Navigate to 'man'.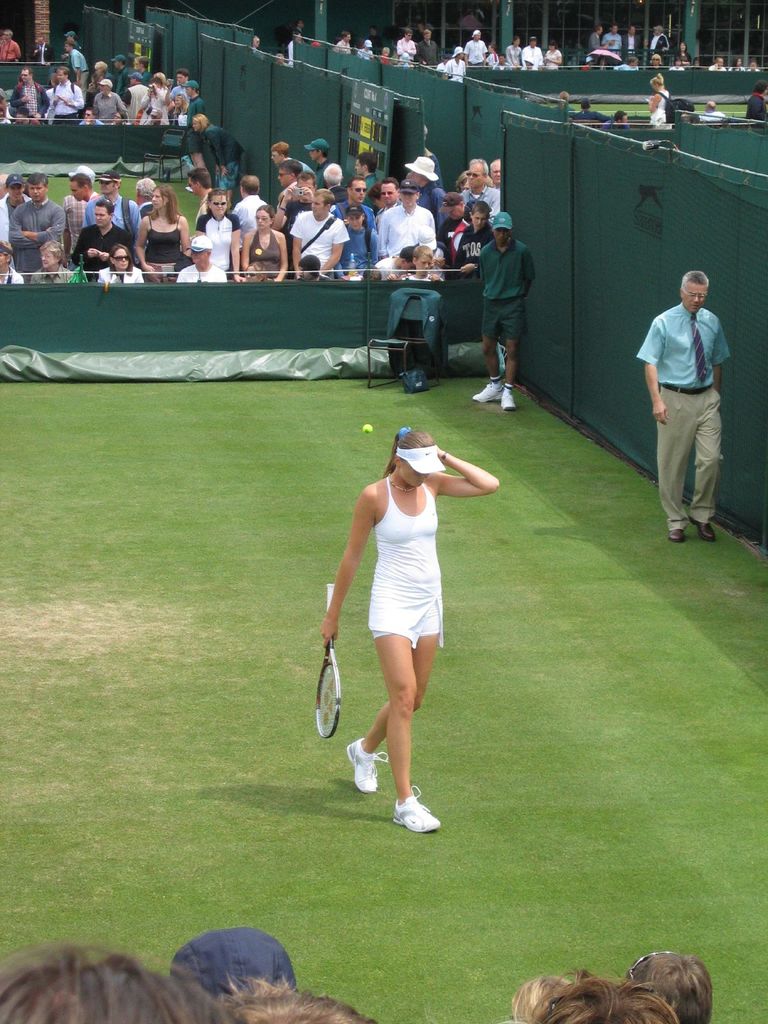
Navigation target: [34,241,76,286].
